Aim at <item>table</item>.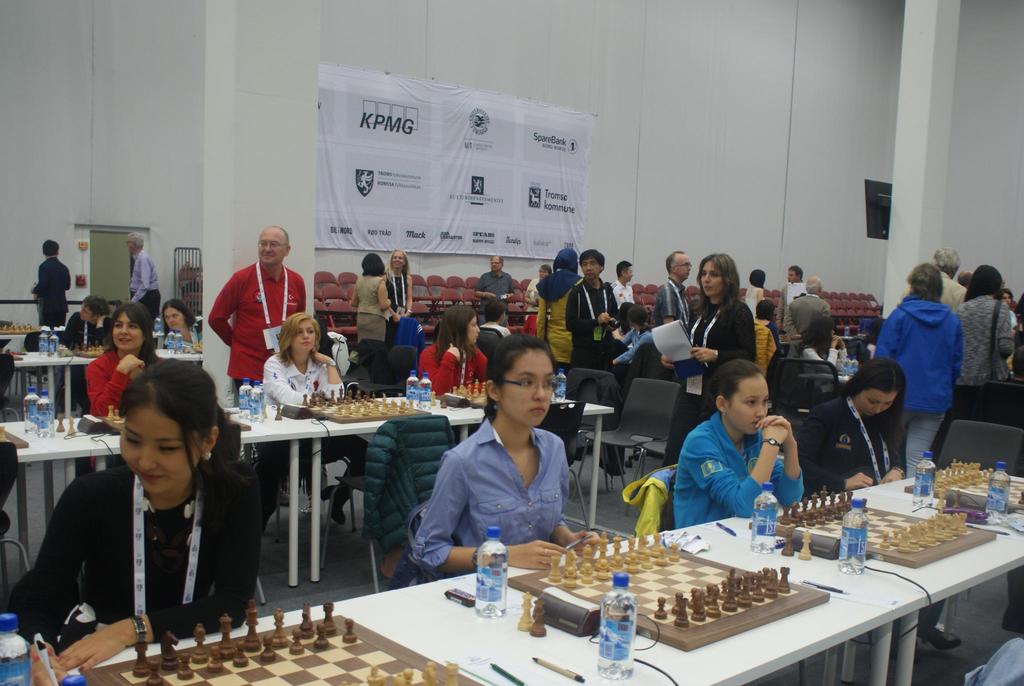
Aimed at <box>115,462,1021,685</box>.
